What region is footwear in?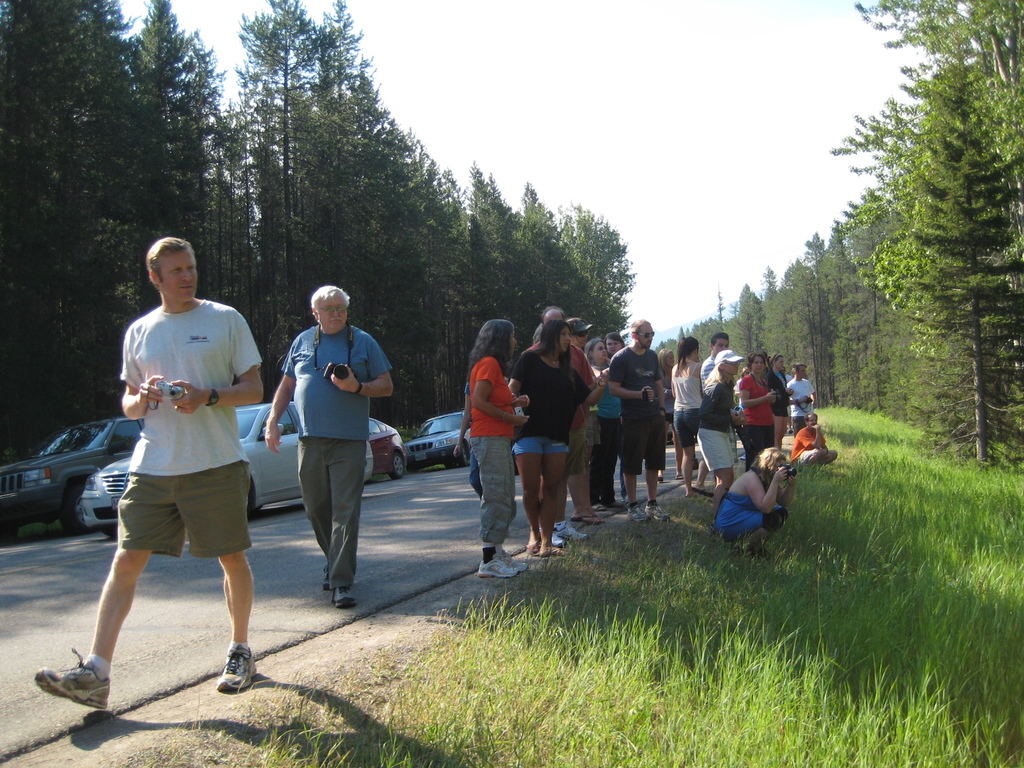
{"x1": 523, "y1": 540, "x2": 544, "y2": 556}.
